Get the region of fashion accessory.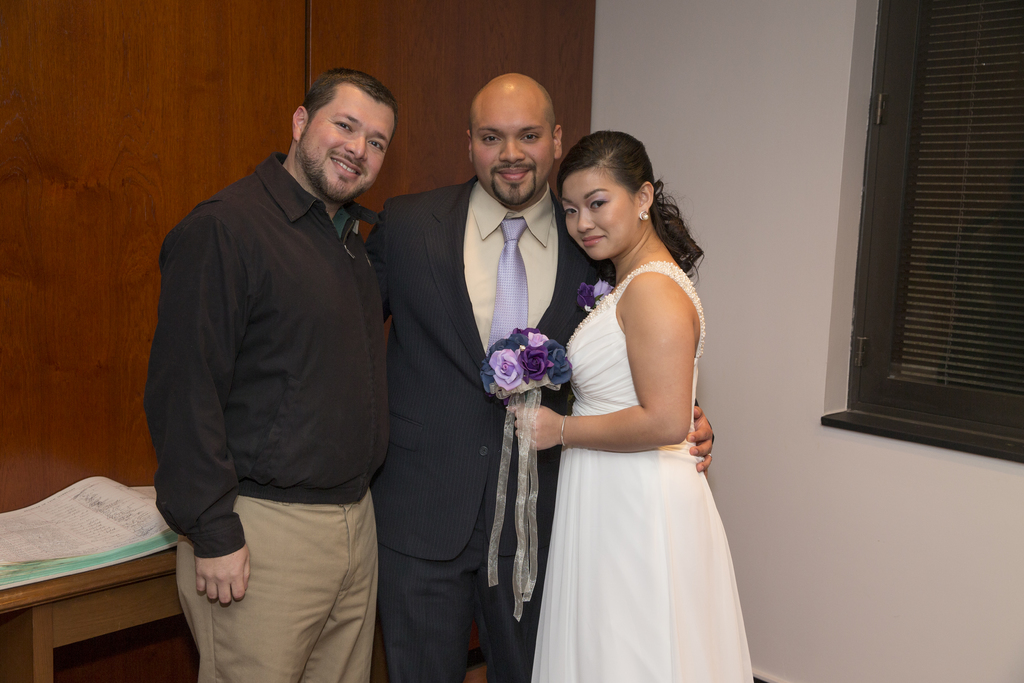
bbox=(565, 411, 569, 454).
